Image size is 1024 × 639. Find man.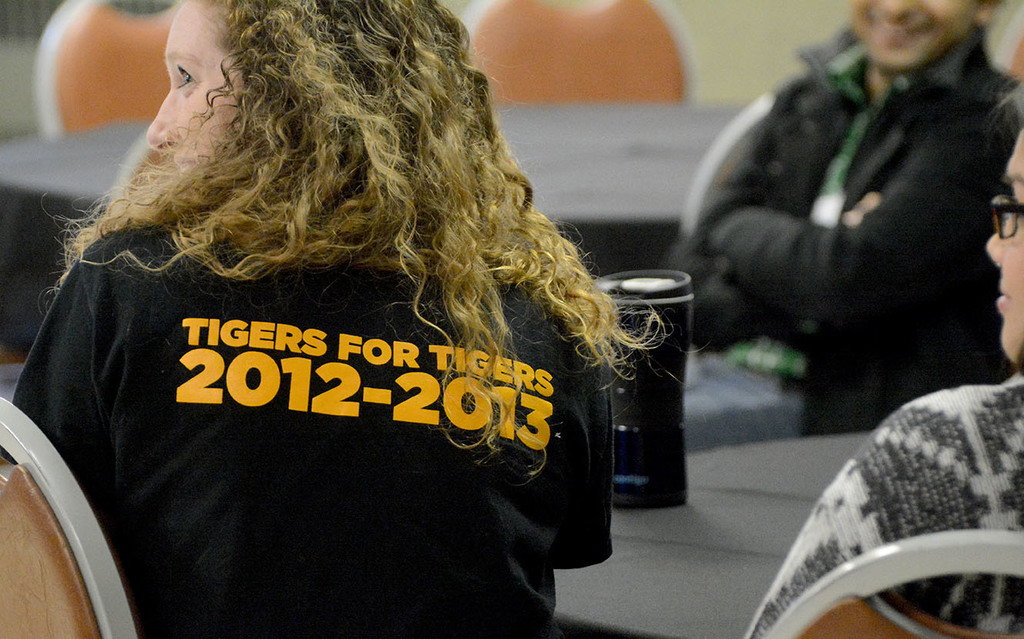
region(735, 84, 1023, 638).
